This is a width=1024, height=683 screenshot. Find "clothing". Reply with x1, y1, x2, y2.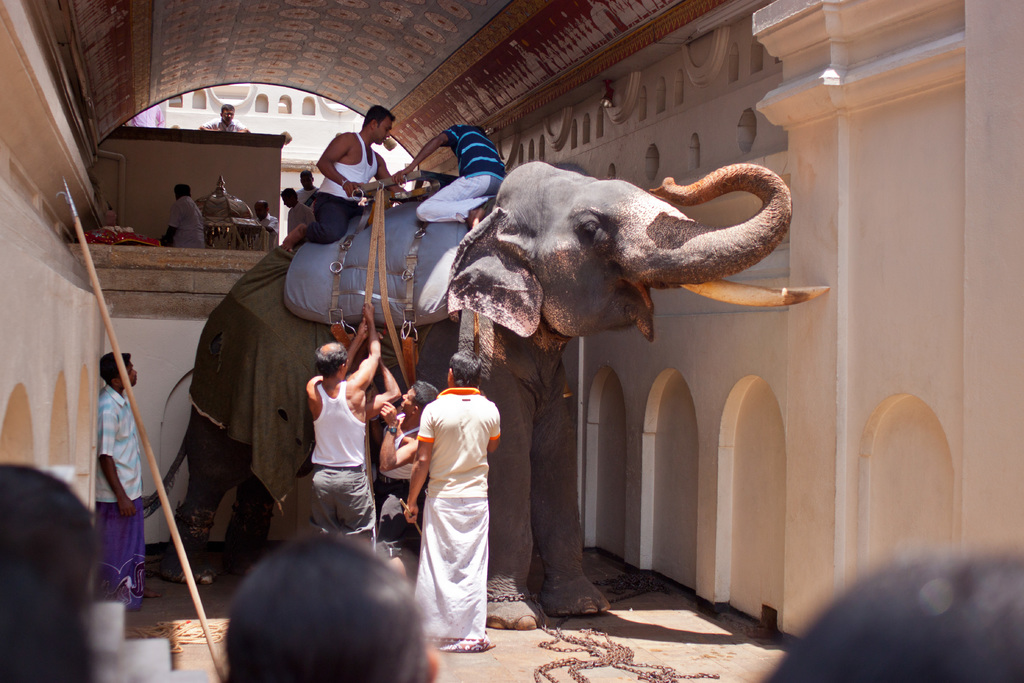
299, 185, 317, 208.
